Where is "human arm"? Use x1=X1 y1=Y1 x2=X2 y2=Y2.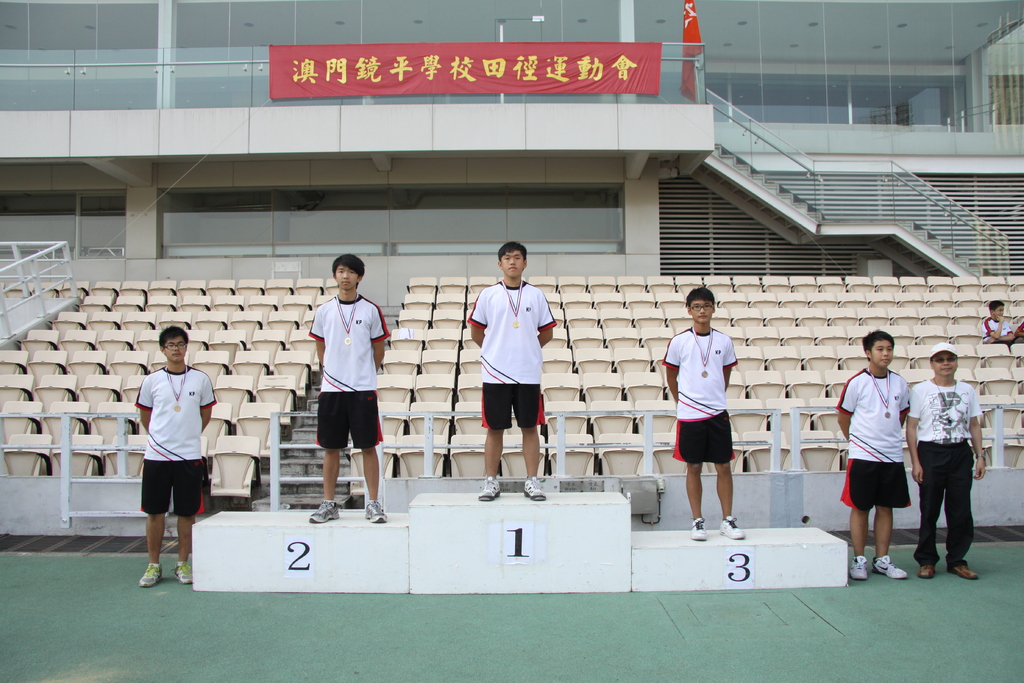
x1=131 y1=370 x2=152 y2=434.
